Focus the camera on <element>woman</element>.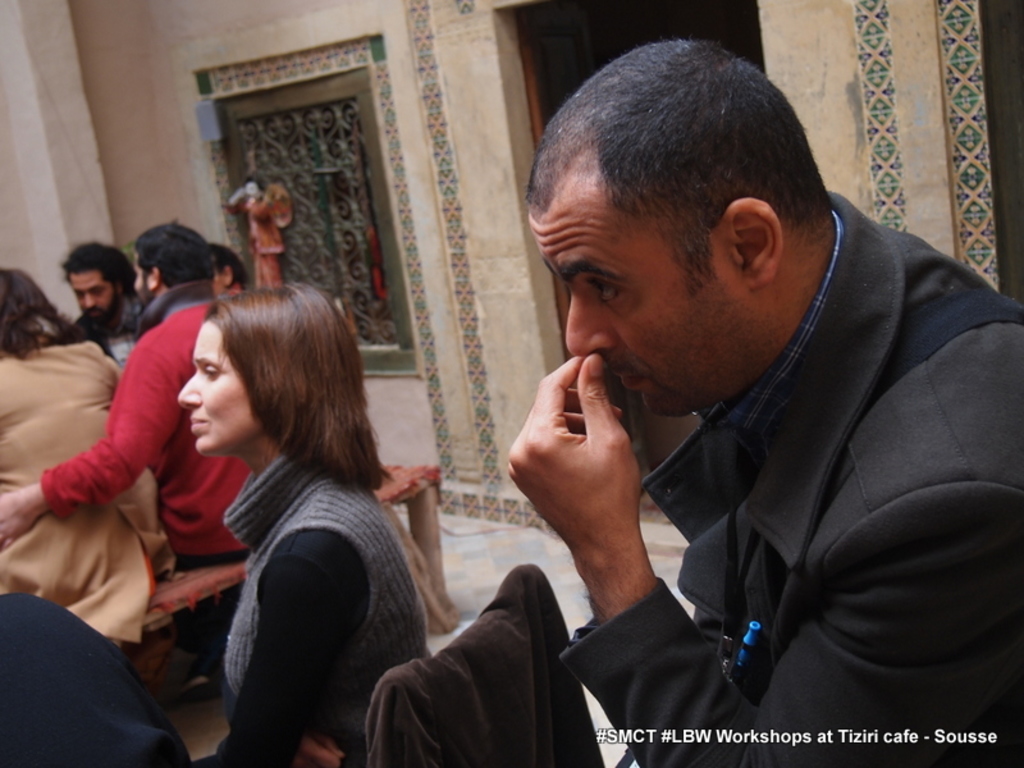
Focus region: 0 268 173 641.
